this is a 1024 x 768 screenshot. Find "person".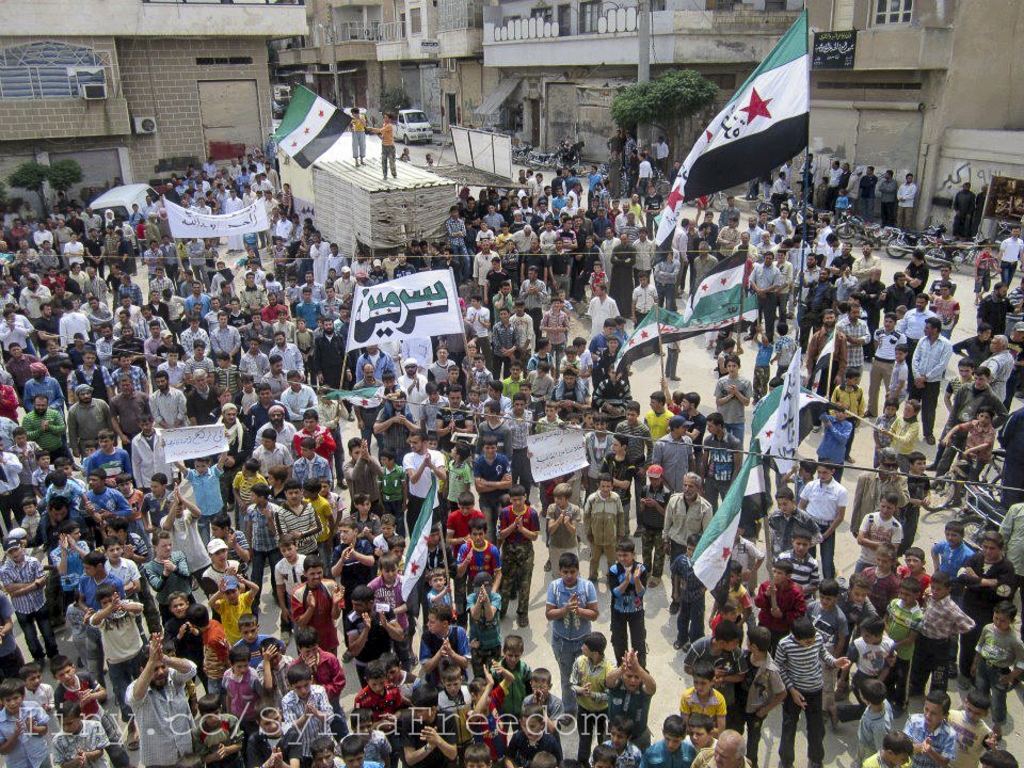
Bounding box: box=[545, 550, 595, 710].
